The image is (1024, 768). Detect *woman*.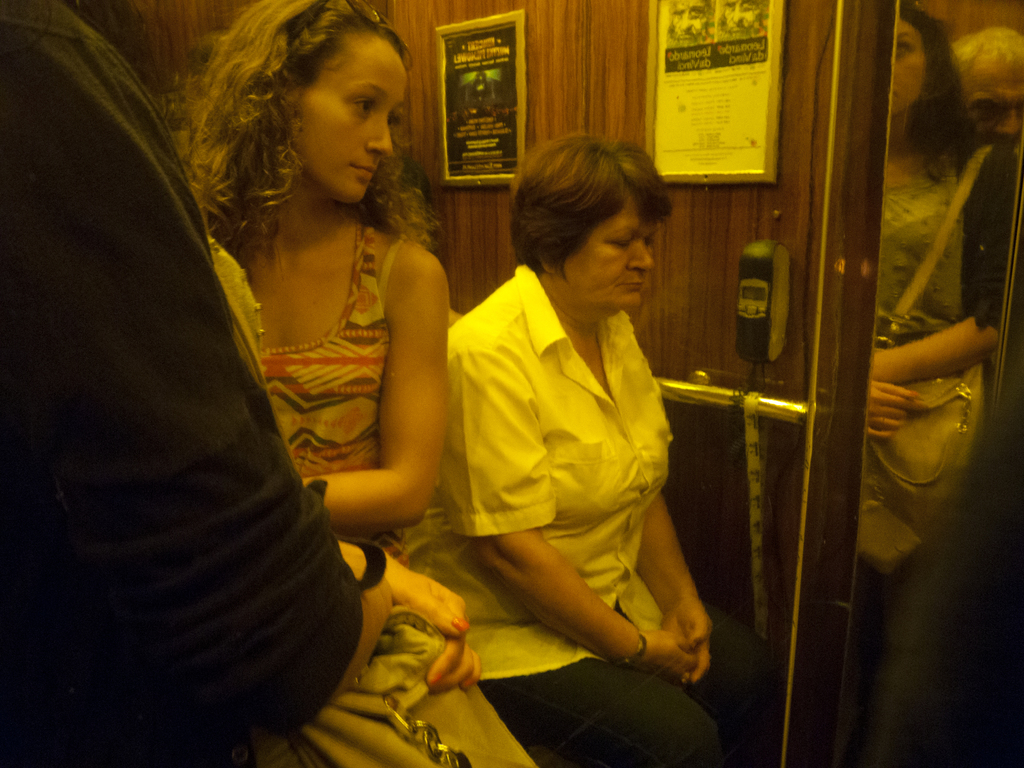
Detection: pyautogui.locateOnScreen(388, 122, 778, 767).
